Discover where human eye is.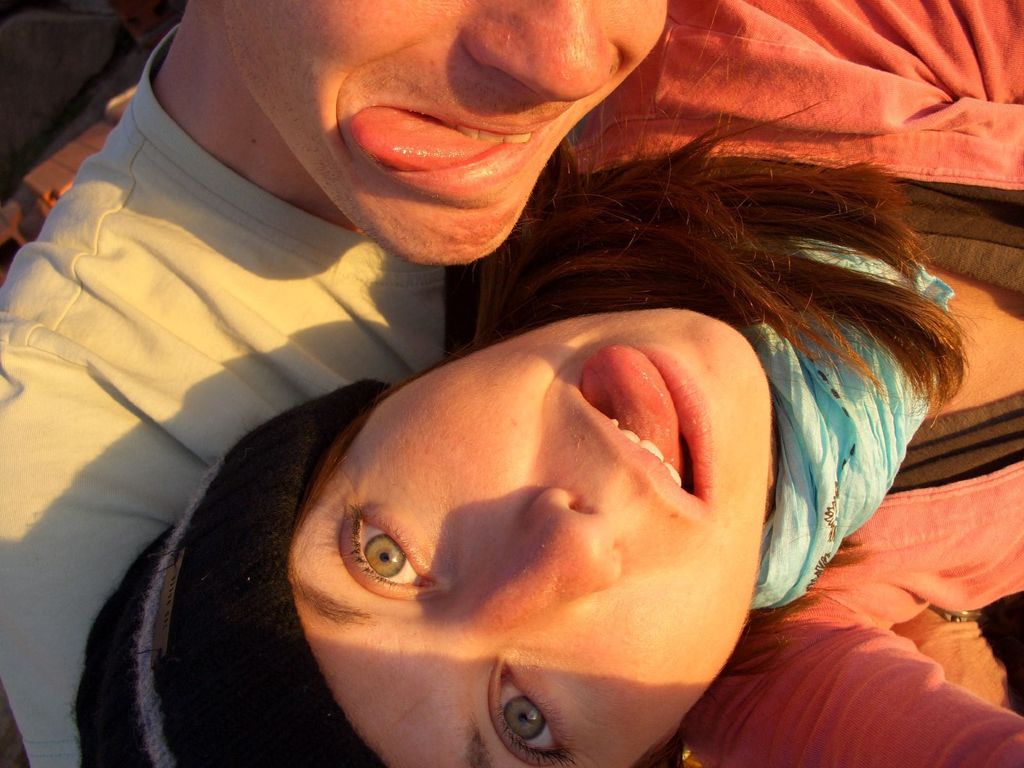
Discovered at [339, 534, 442, 617].
